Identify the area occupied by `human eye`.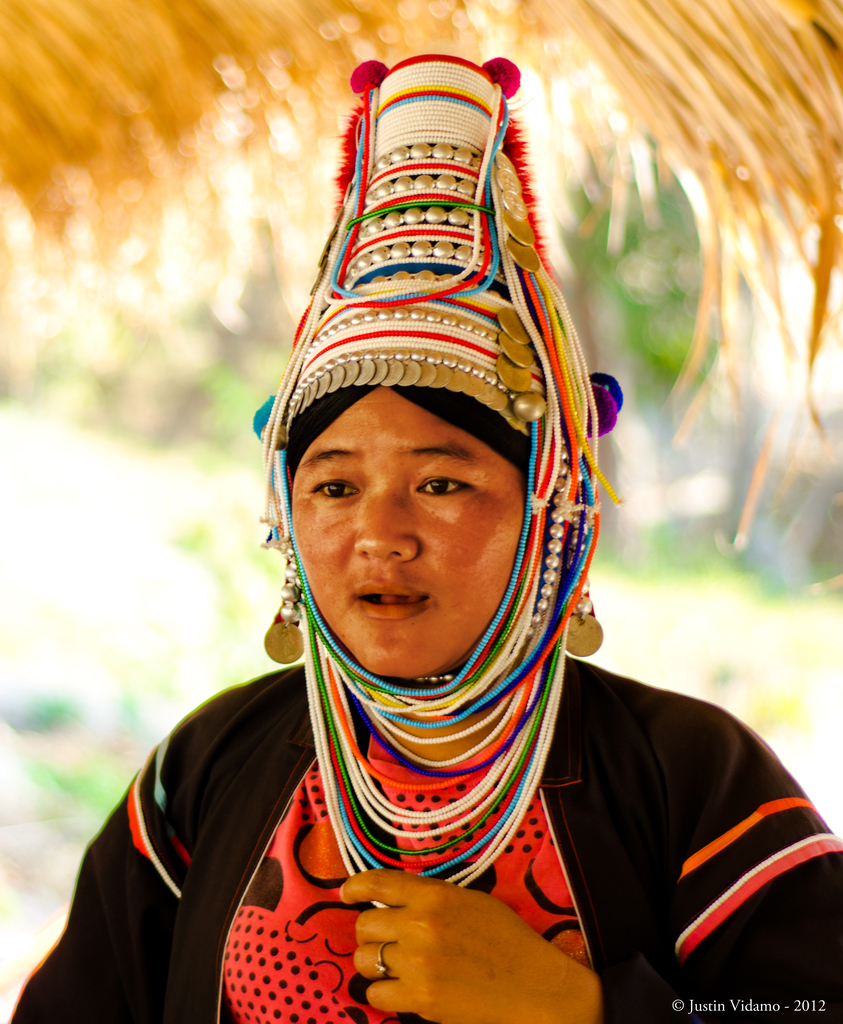
Area: rect(413, 474, 475, 499).
